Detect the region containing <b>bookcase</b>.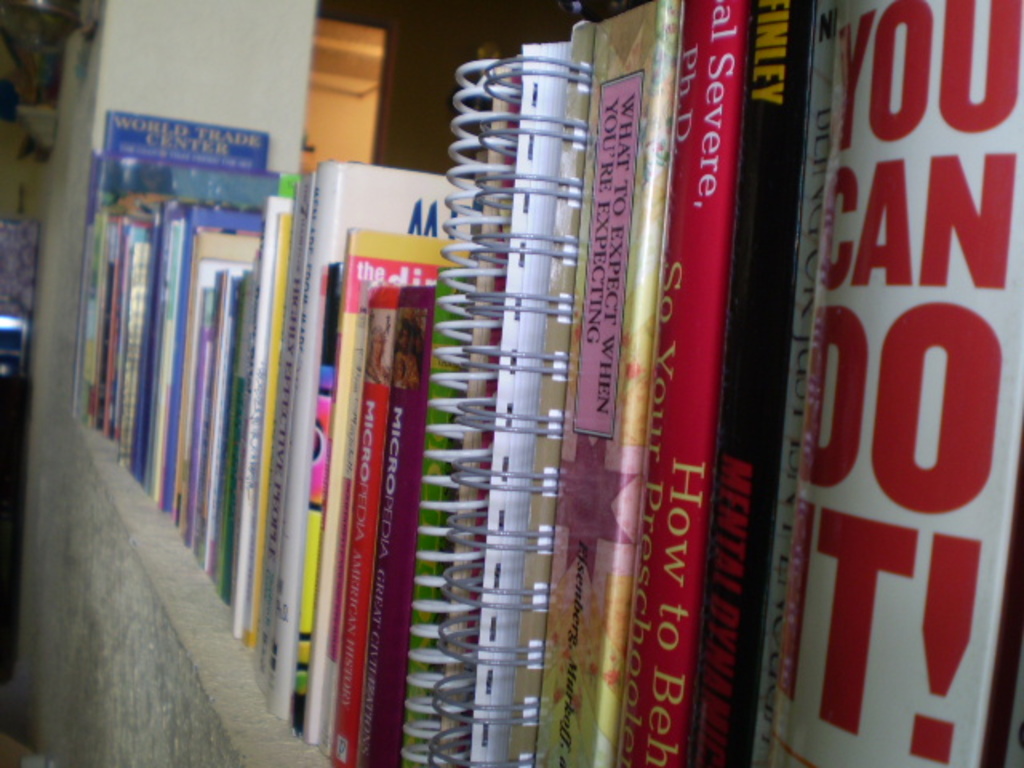
left=93, top=0, right=1022, bottom=766.
